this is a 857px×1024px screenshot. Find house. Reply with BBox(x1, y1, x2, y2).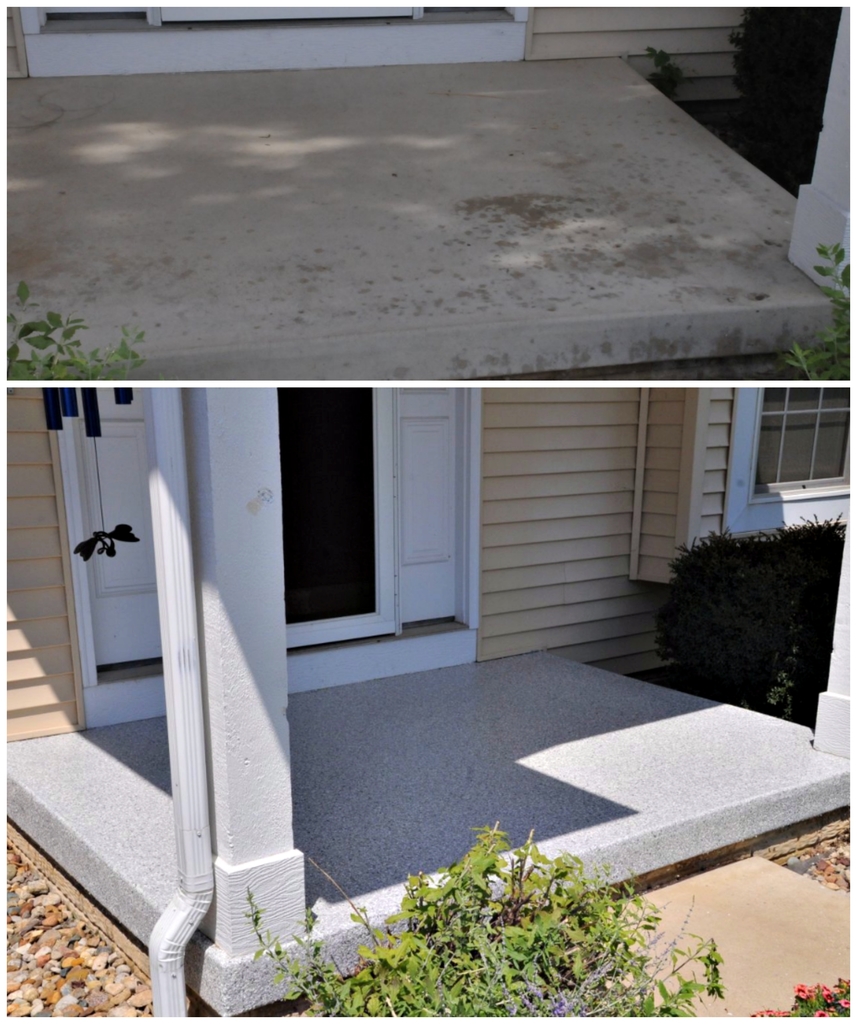
BBox(29, 0, 844, 992).
